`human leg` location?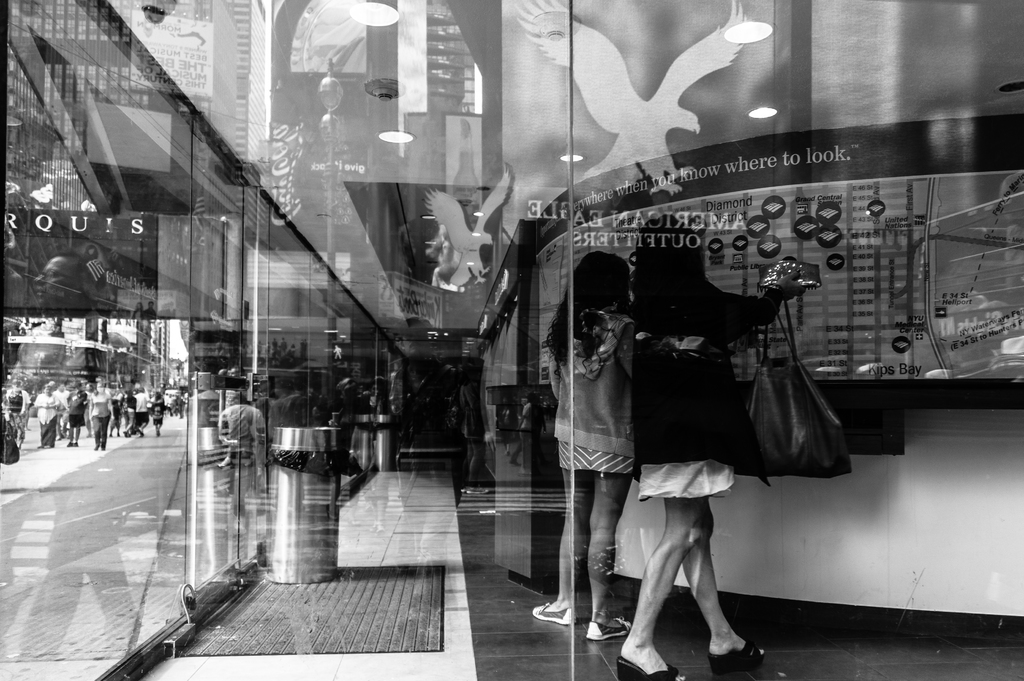
(x1=70, y1=413, x2=80, y2=443)
